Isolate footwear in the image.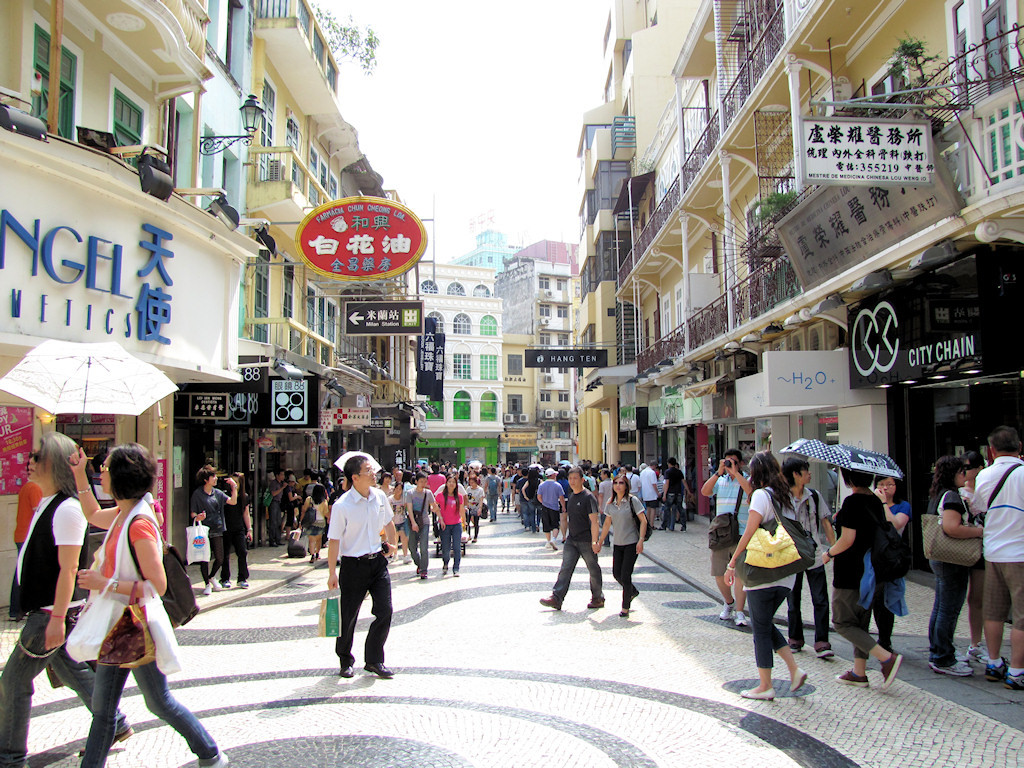
Isolated region: locate(239, 577, 255, 587).
